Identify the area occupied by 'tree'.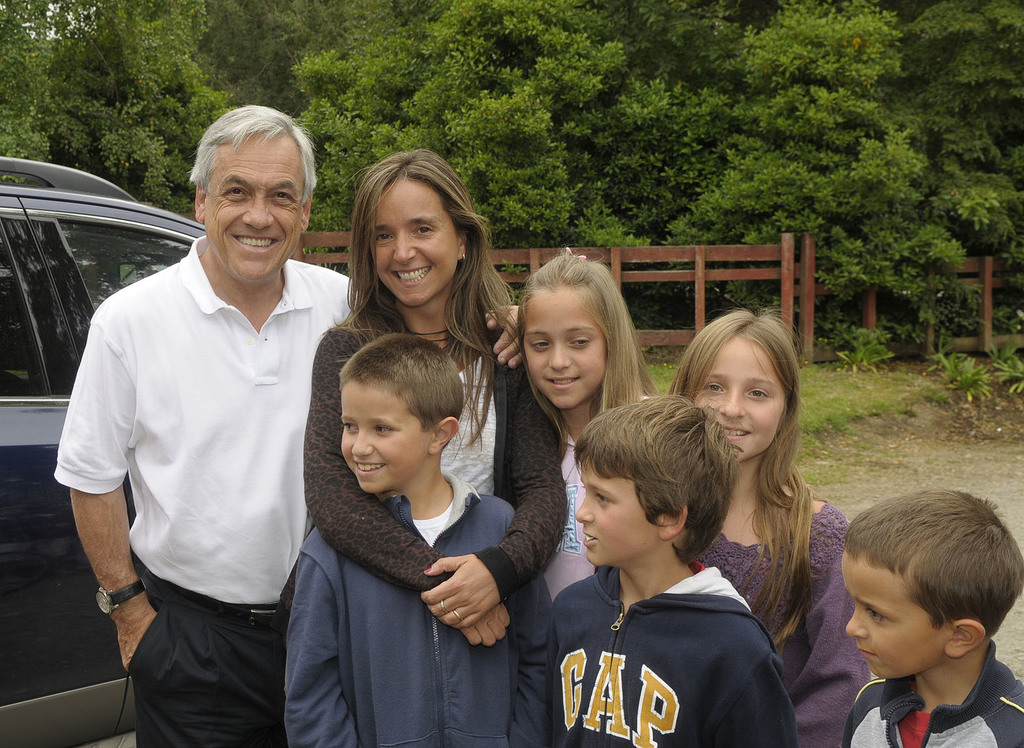
Area: (0,0,1023,360).
